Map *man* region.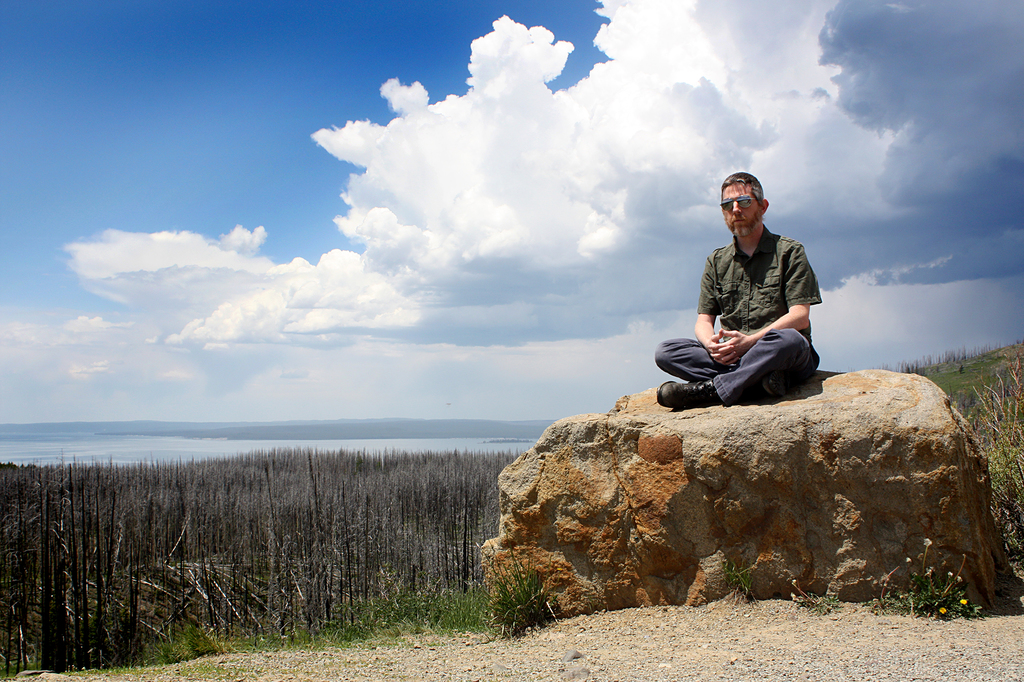
Mapped to BBox(652, 169, 822, 411).
